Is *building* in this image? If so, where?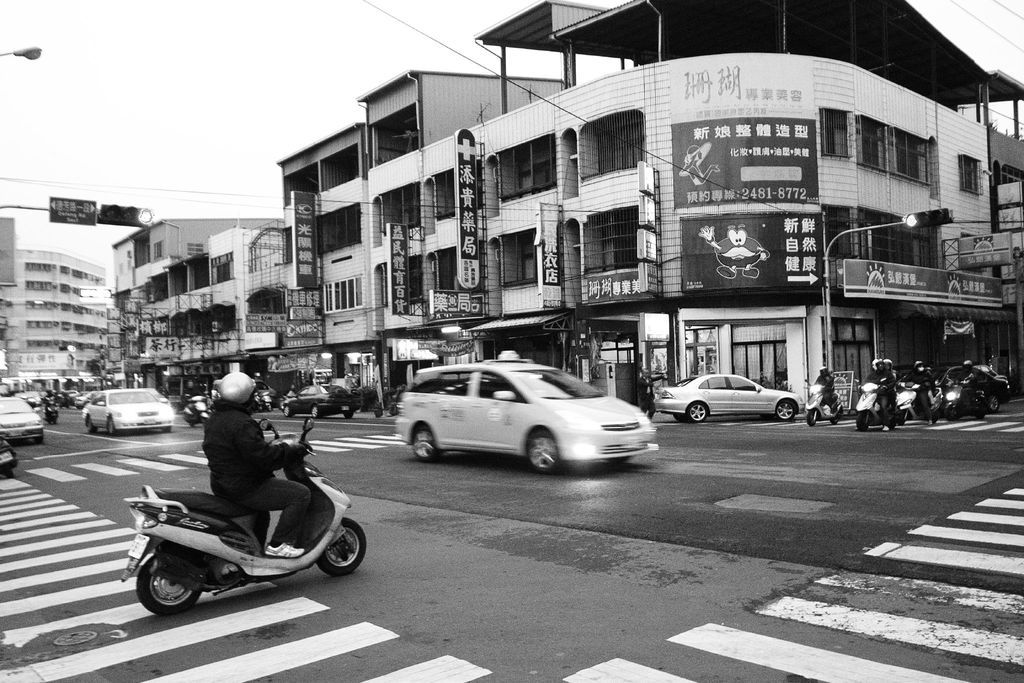
Yes, at select_region(0, 245, 112, 375).
